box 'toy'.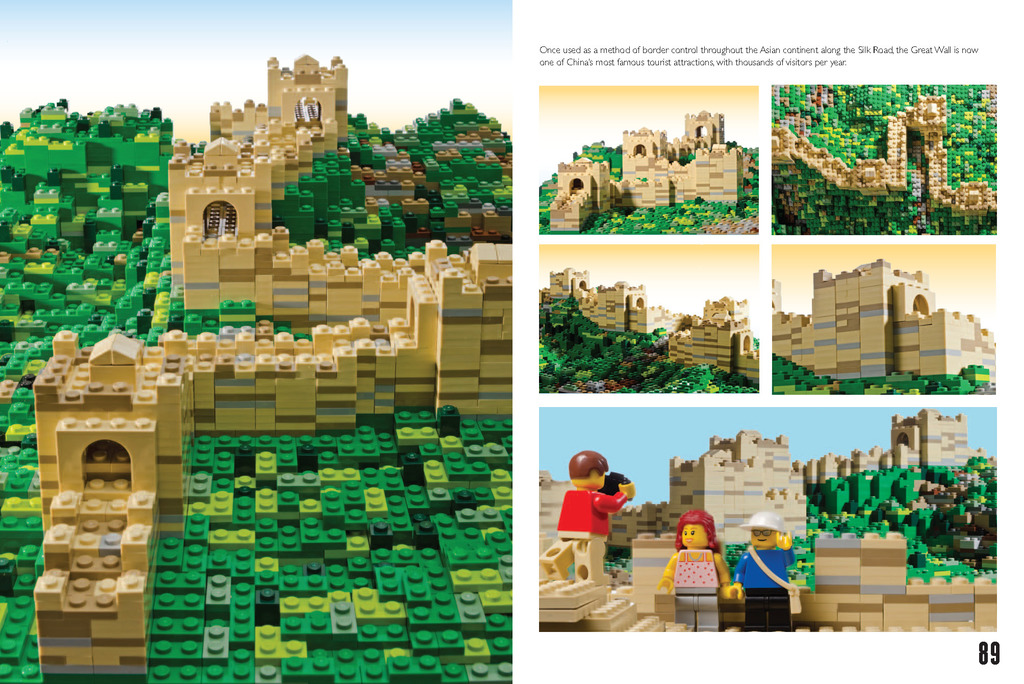
x1=633, y1=406, x2=995, y2=627.
